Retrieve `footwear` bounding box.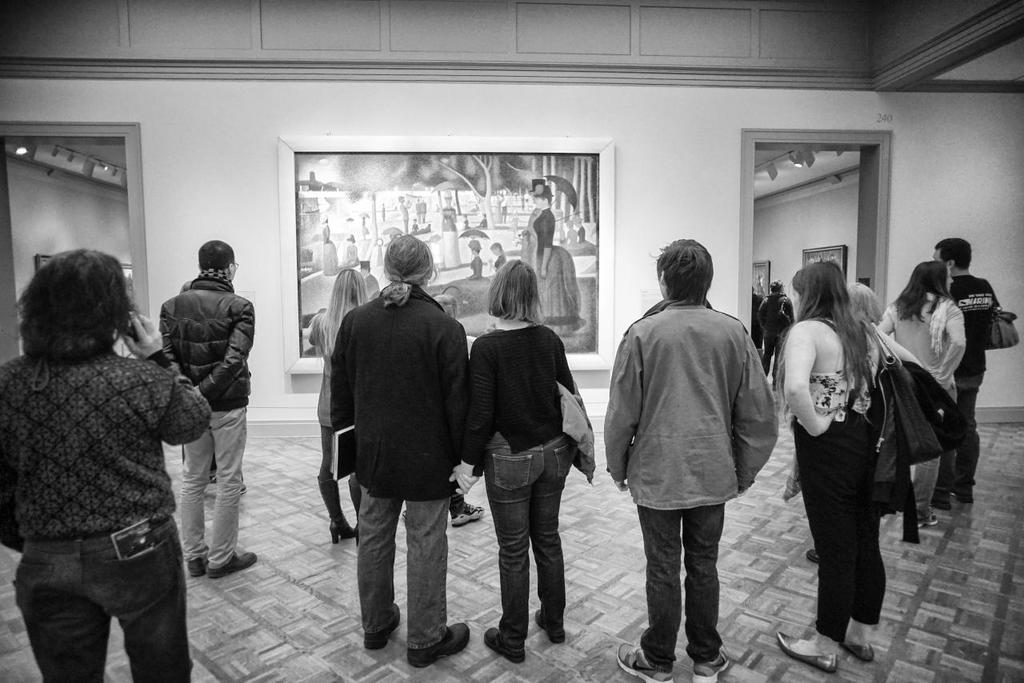
Bounding box: detection(204, 549, 260, 581).
